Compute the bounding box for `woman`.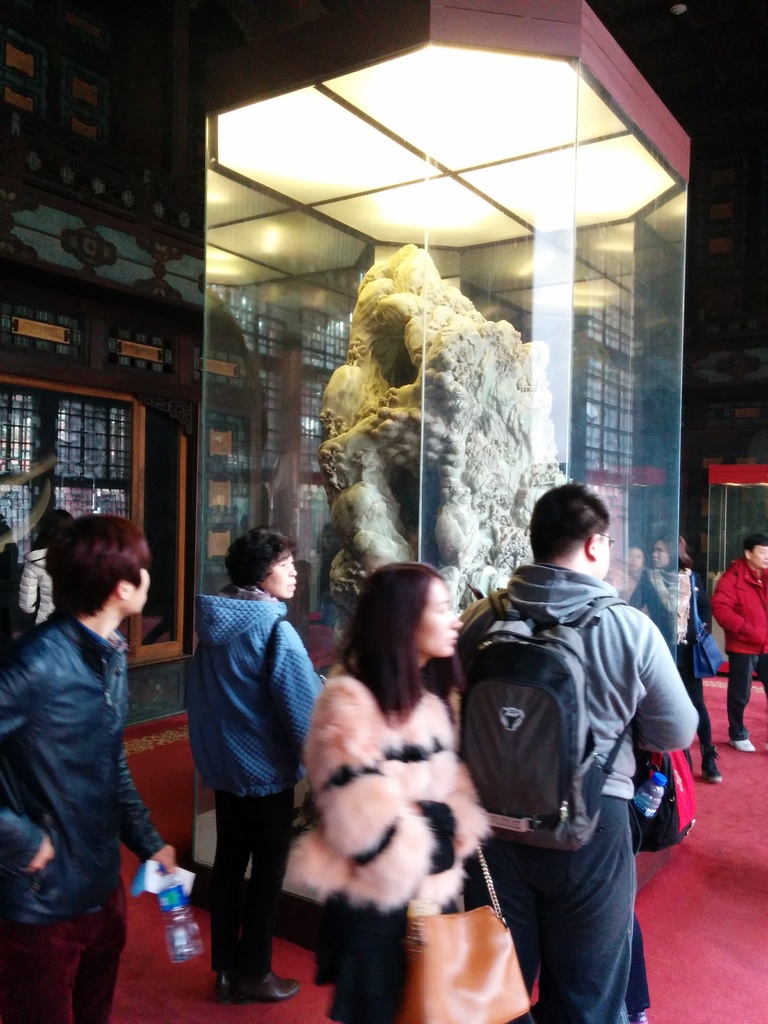
bbox(627, 536, 724, 784).
